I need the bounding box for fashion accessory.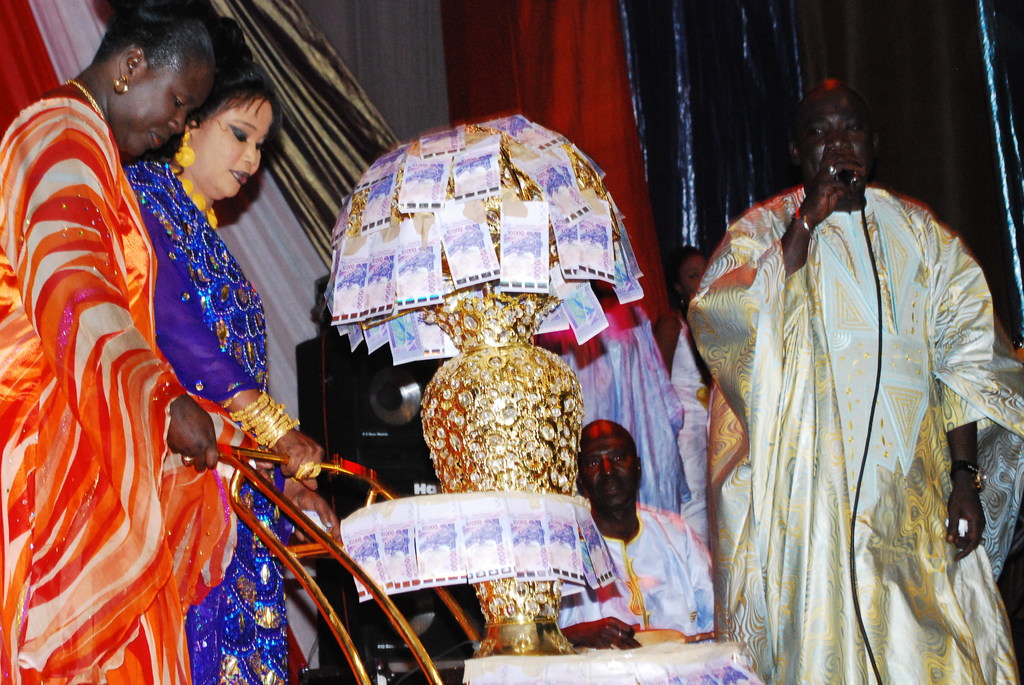
Here it is: x1=175, y1=130, x2=195, y2=165.
